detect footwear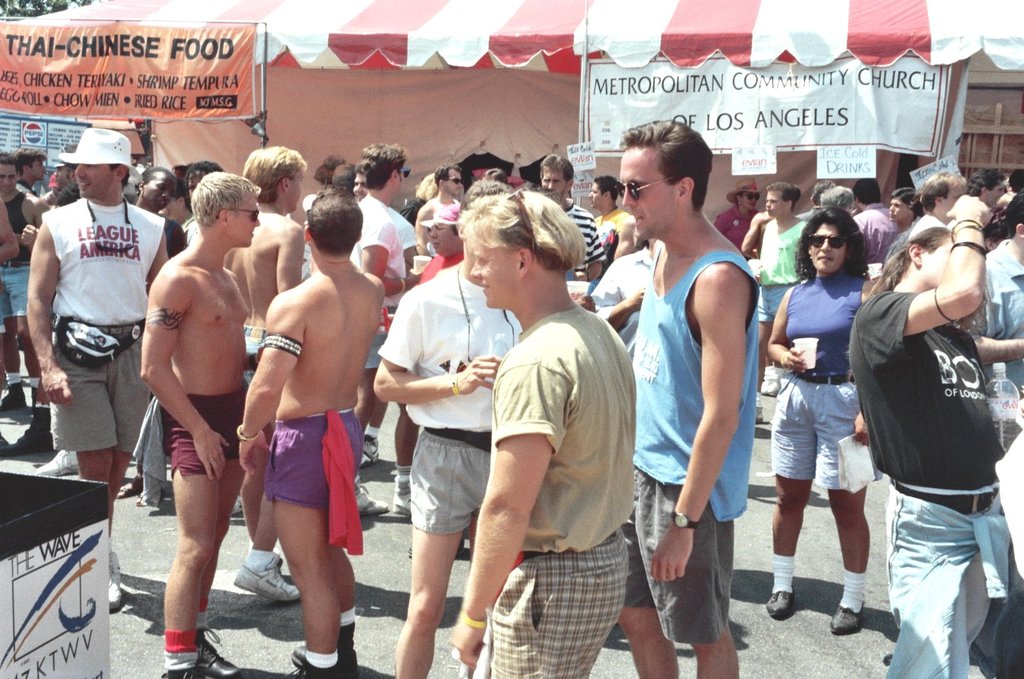
105:549:128:608
